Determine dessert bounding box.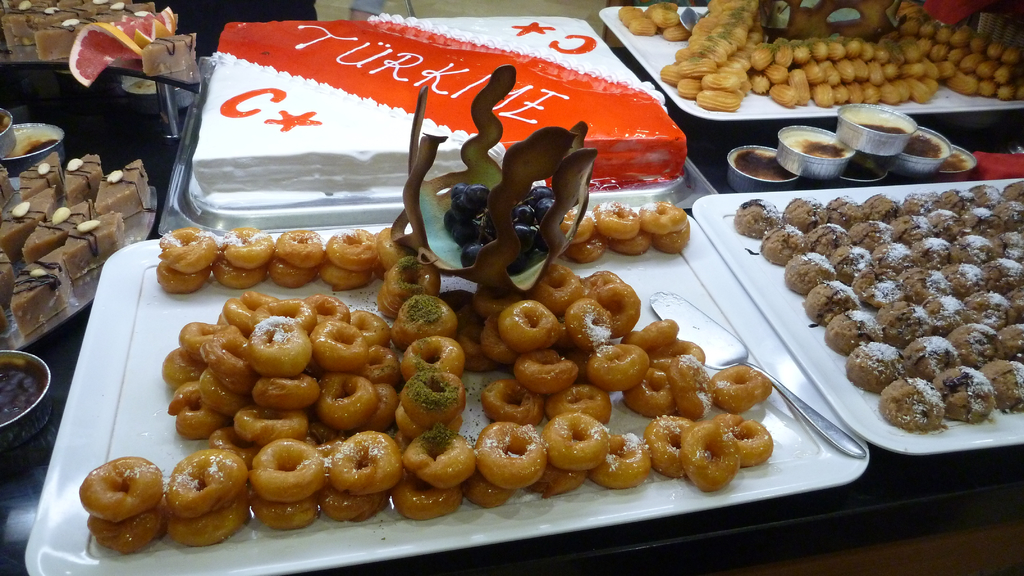
Determined: (792, 255, 825, 301).
